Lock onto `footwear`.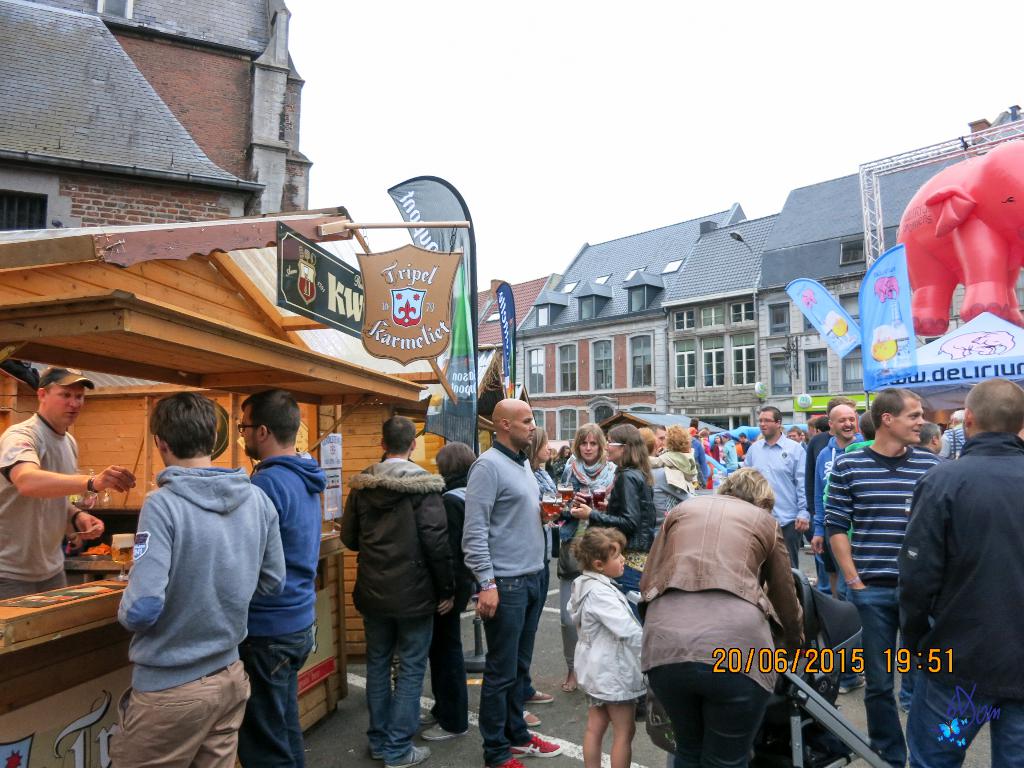
Locked: locate(513, 726, 564, 756).
